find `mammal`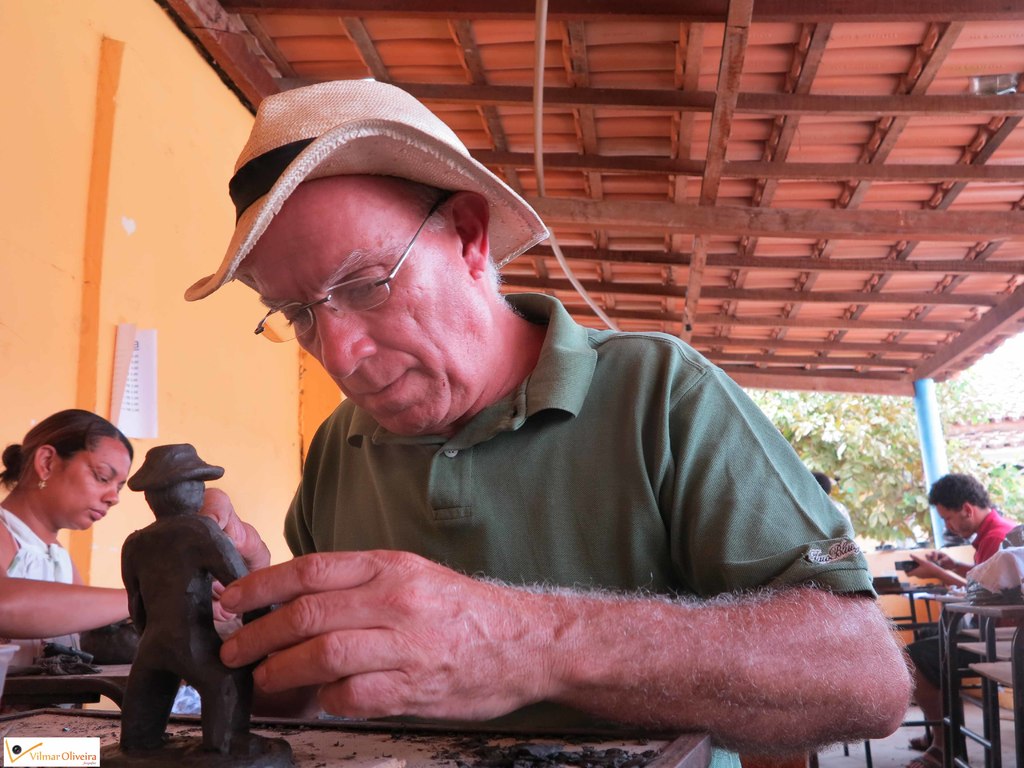
[902,472,1017,767]
